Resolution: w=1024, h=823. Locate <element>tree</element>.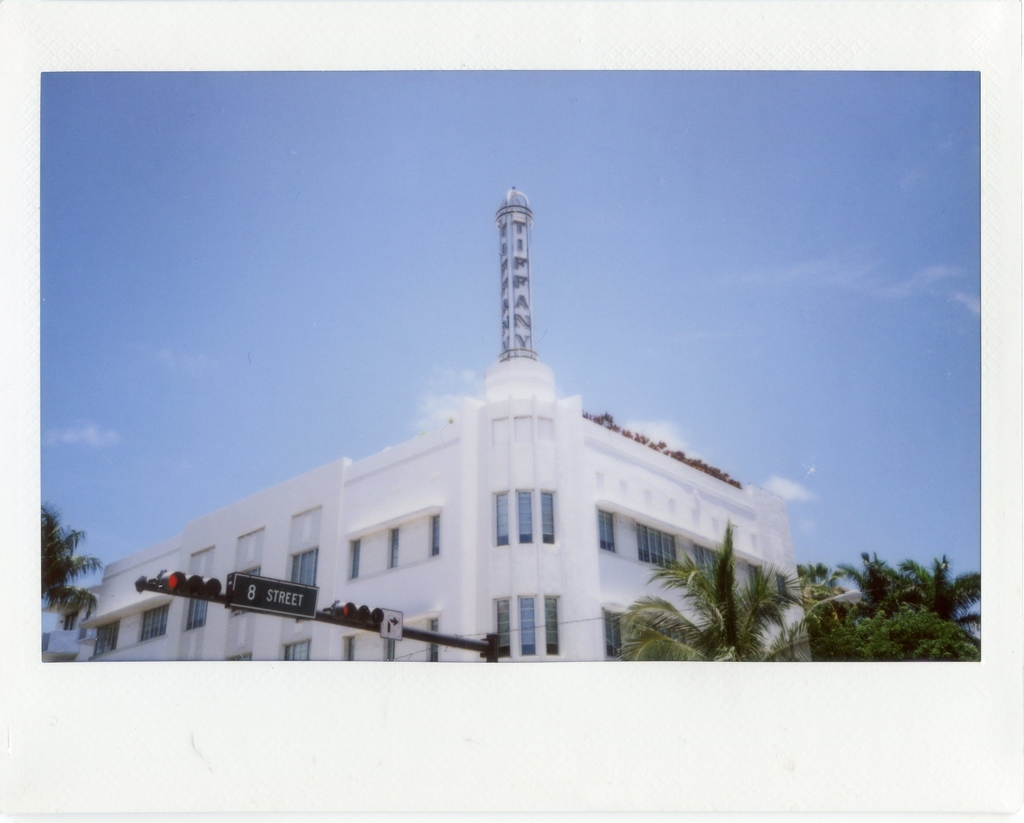
select_region(618, 521, 813, 667).
